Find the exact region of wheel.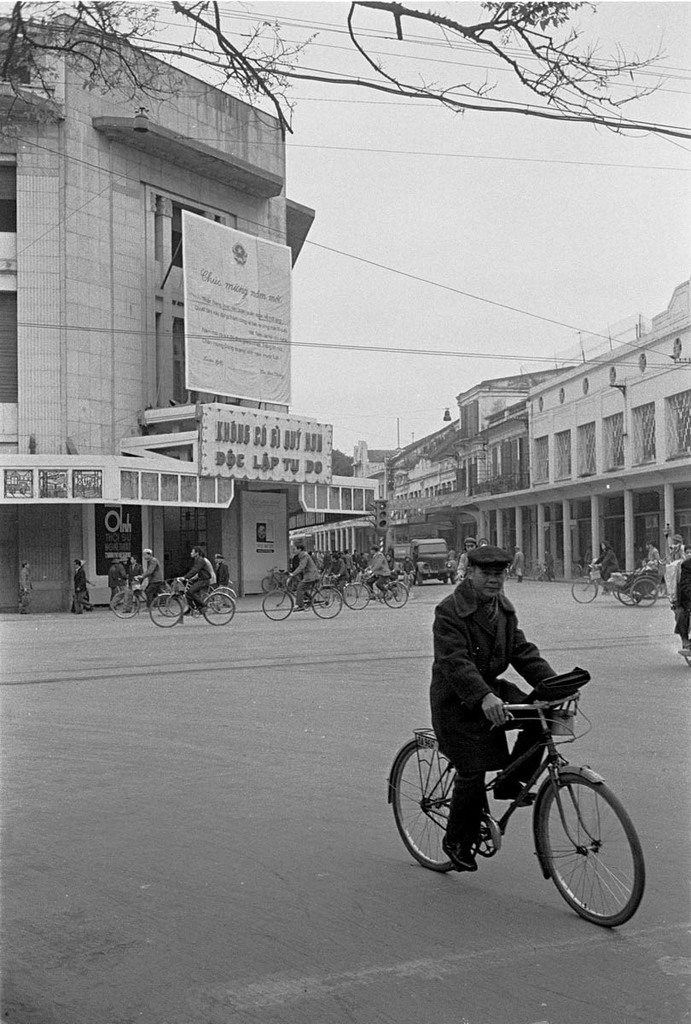
Exact region: [150,591,187,630].
